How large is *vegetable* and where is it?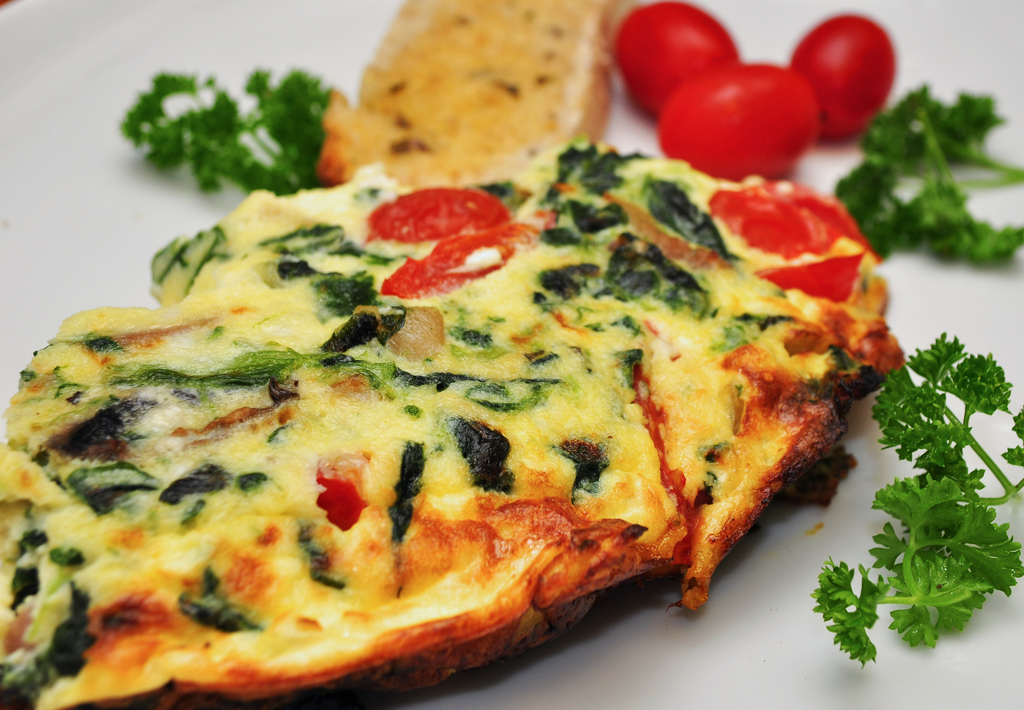
Bounding box: x1=604 y1=0 x2=738 y2=120.
